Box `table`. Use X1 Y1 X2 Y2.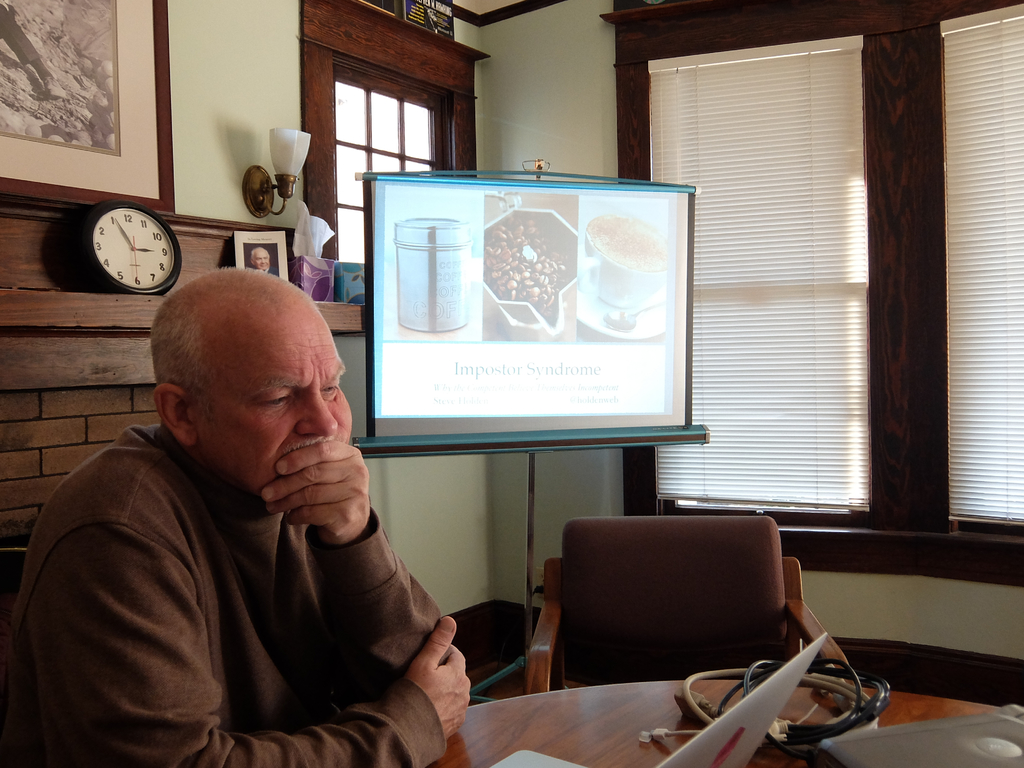
463 662 1023 767.
